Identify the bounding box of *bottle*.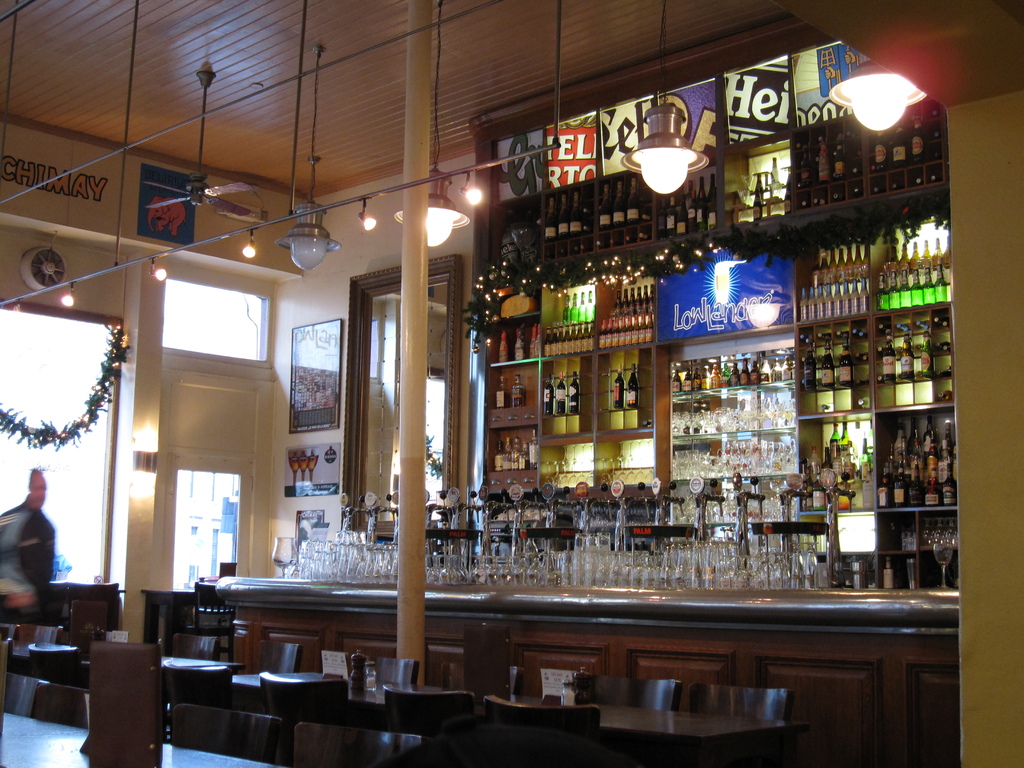
BBox(543, 198, 558, 241).
